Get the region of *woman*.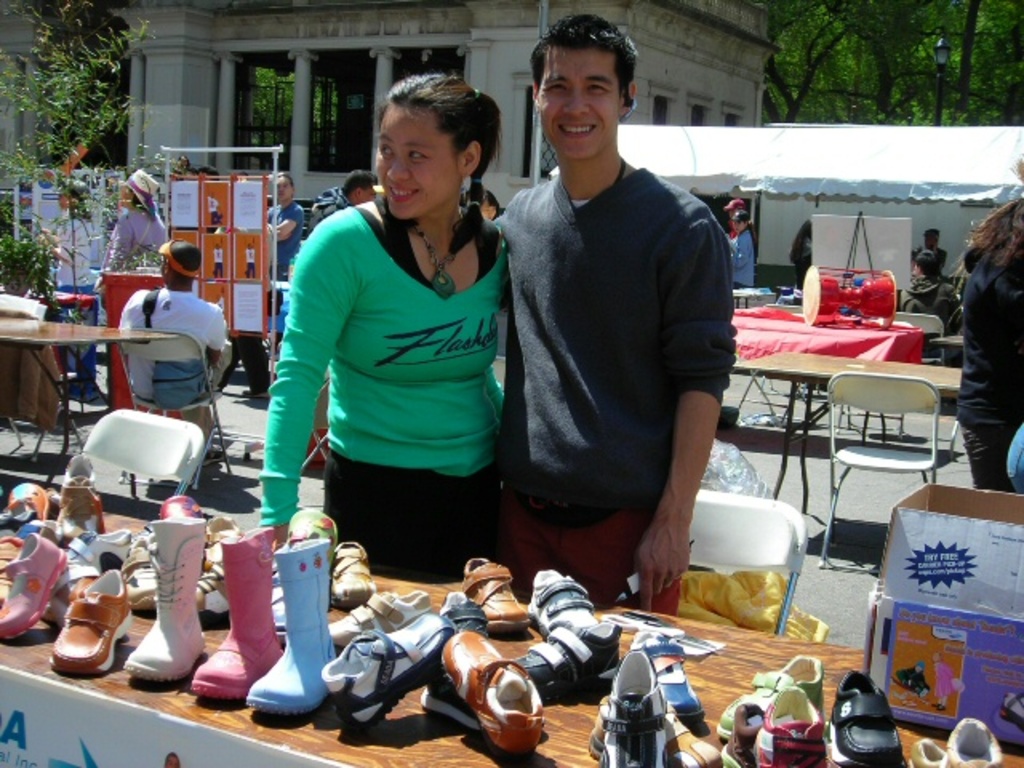
(477,190,498,222).
